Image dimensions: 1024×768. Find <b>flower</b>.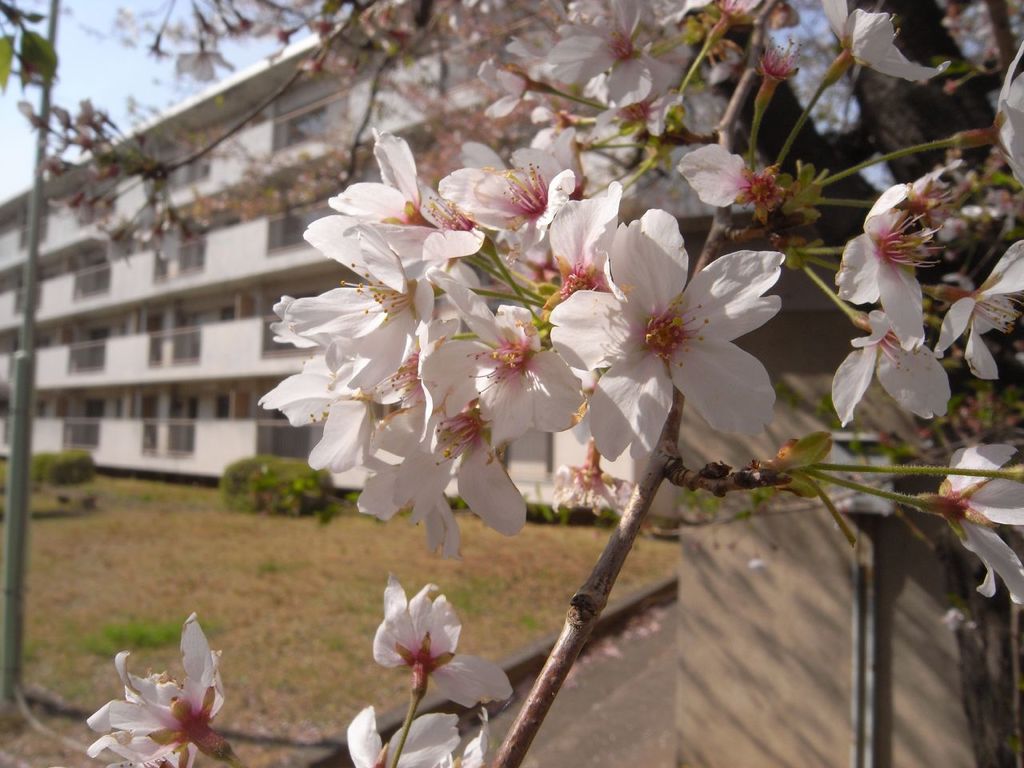
x1=234 y1=280 x2=442 y2=518.
